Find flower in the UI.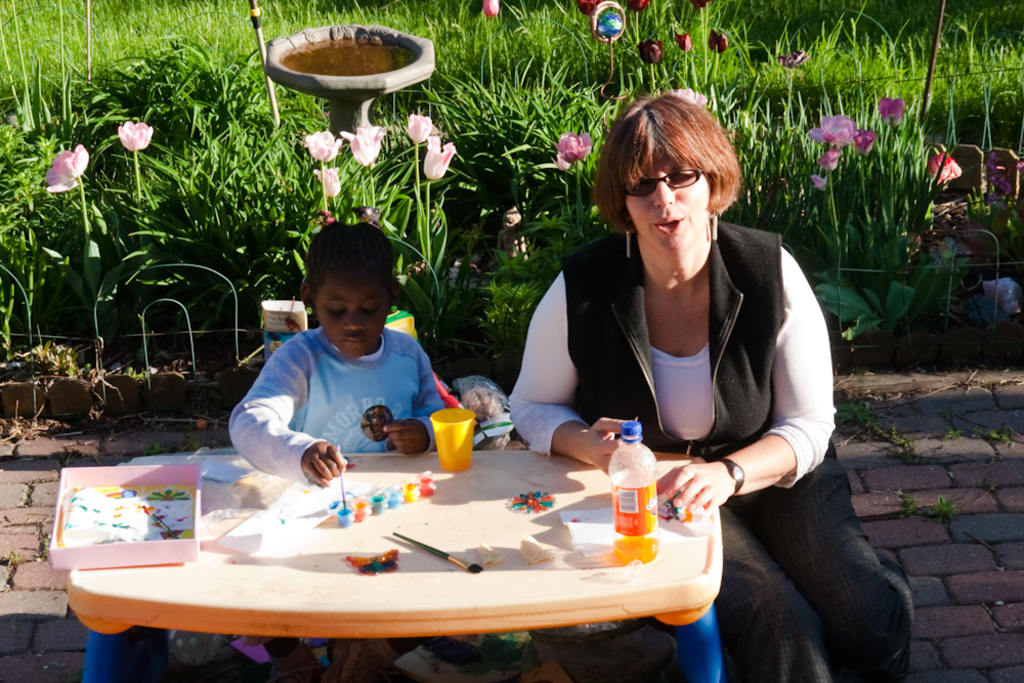
UI element at pyautogui.locateOnScreen(931, 147, 964, 193).
